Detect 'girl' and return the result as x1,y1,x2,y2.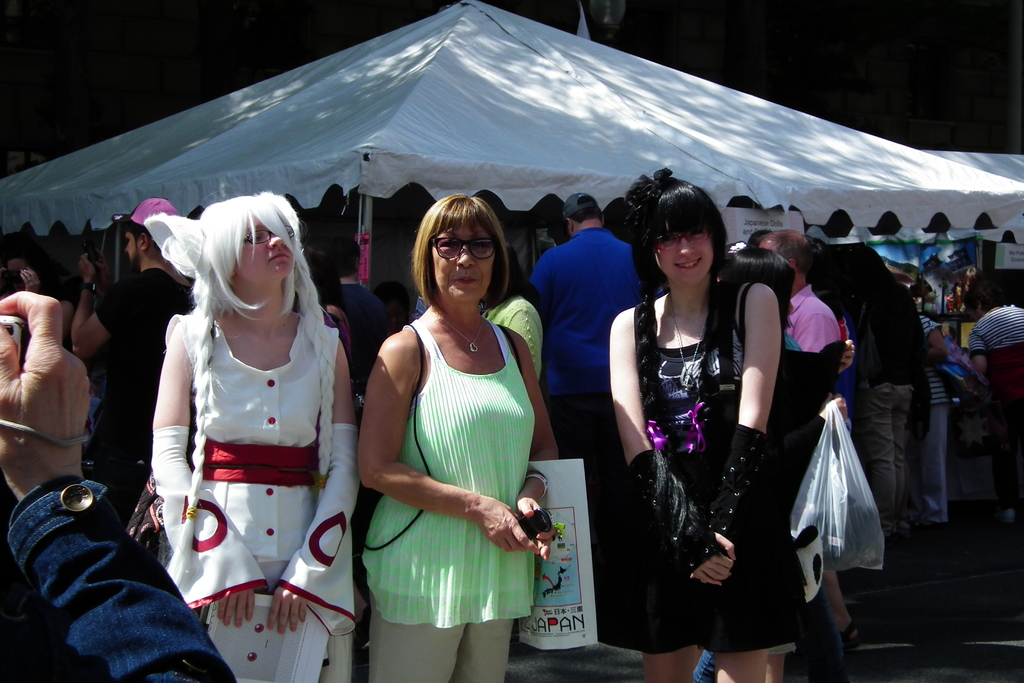
612,164,798,682.
